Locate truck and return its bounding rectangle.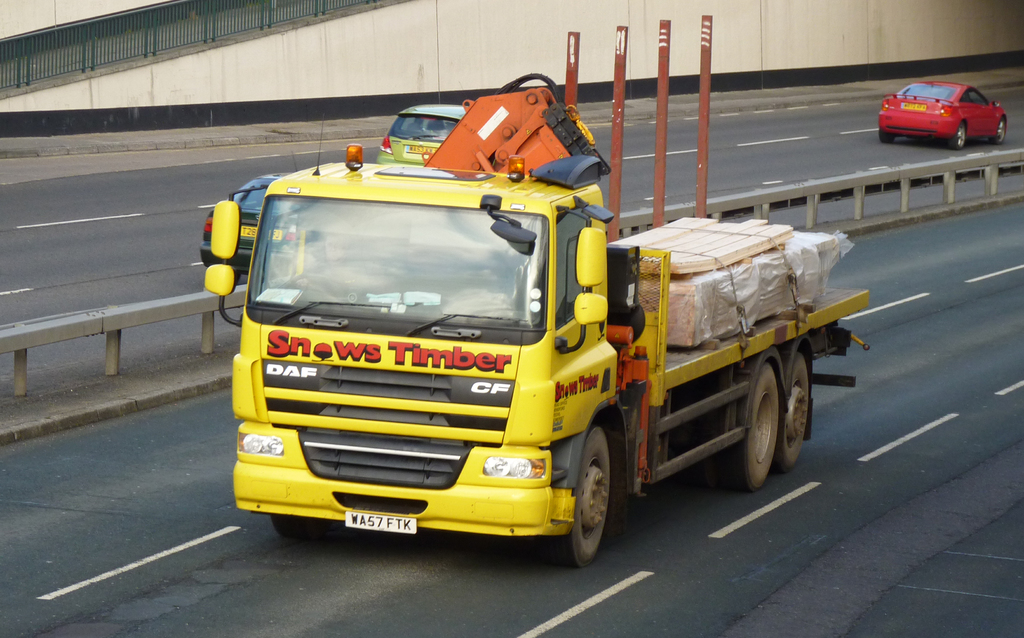
region(200, 11, 871, 577).
